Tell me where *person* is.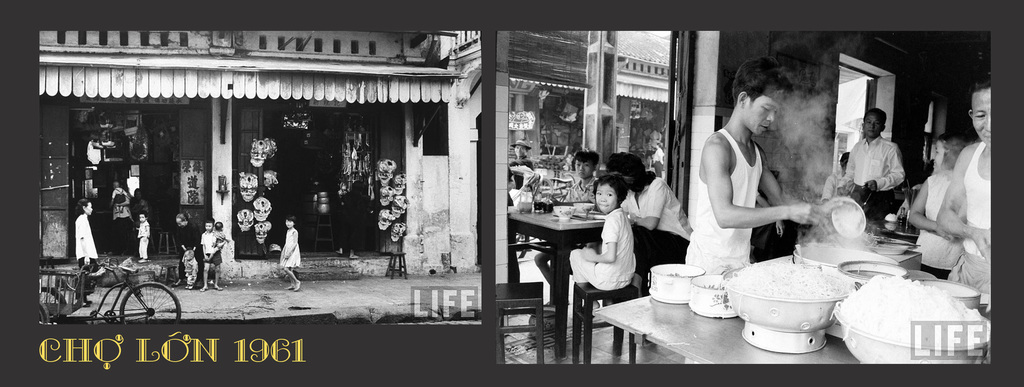
*person* is at BBox(565, 175, 639, 308).
